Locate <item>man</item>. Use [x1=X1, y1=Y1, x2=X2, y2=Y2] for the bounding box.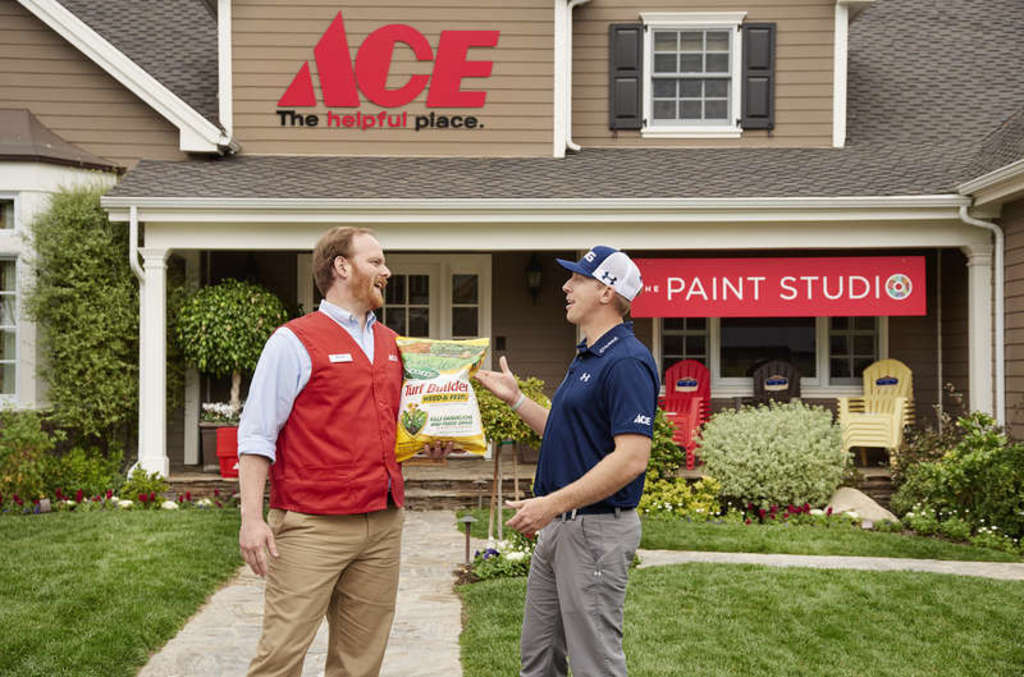
[x1=232, y1=210, x2=421, y2=674].
